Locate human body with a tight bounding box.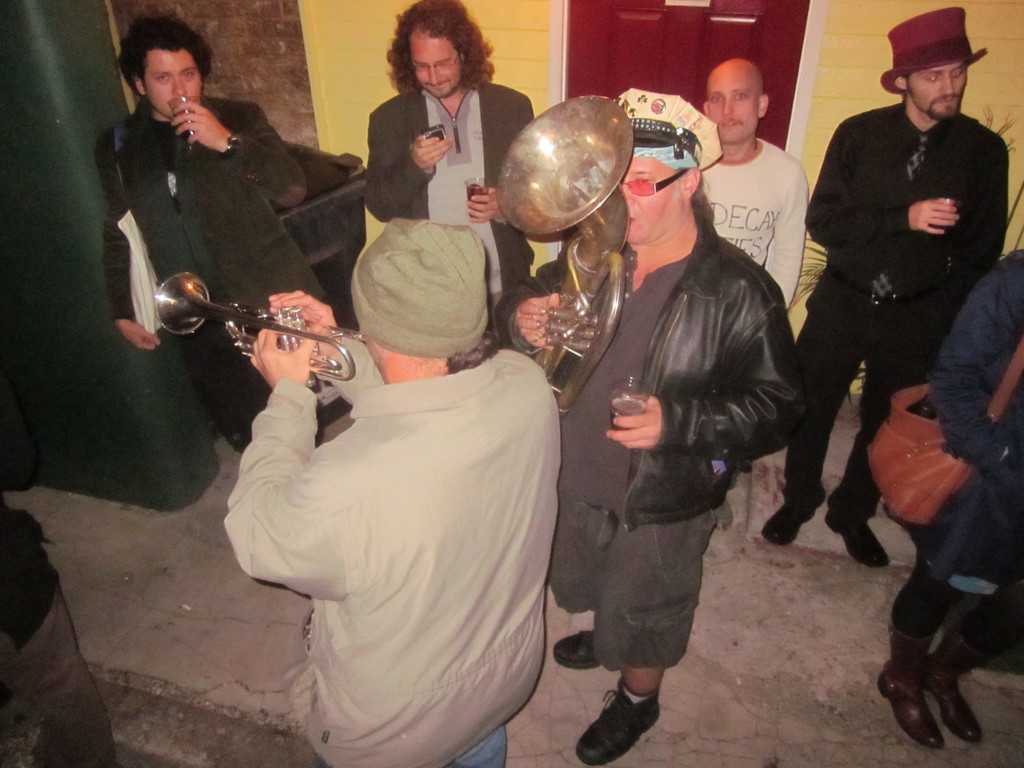
(799,0,993,640).
